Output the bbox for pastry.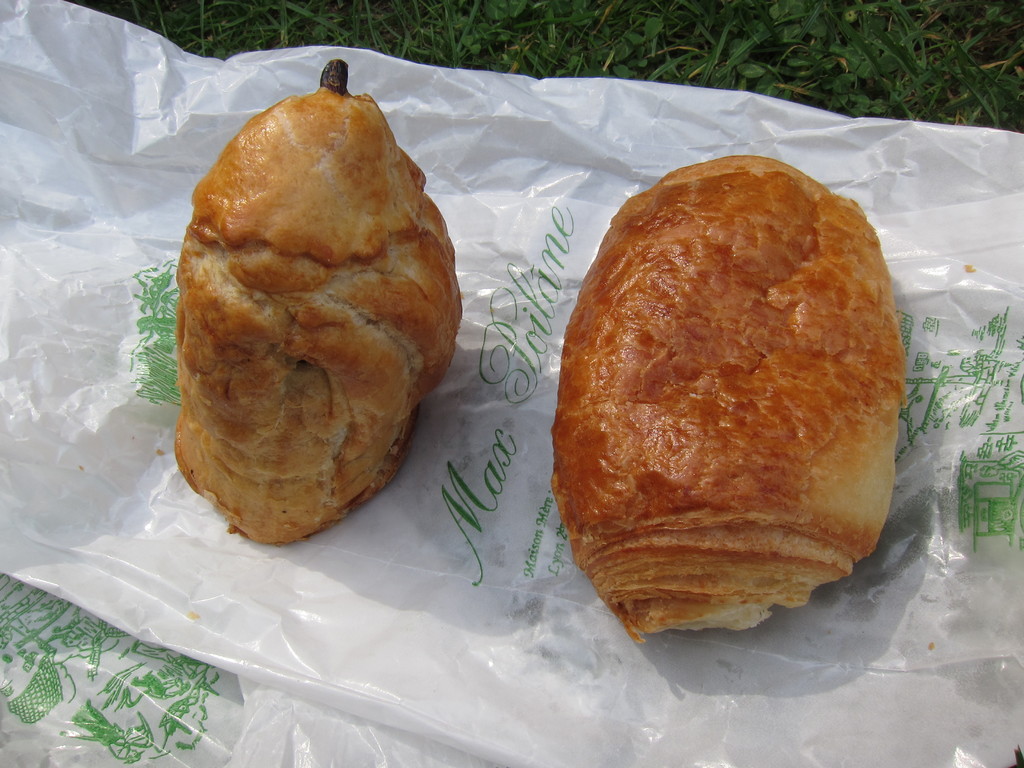
560,152,902,647.
